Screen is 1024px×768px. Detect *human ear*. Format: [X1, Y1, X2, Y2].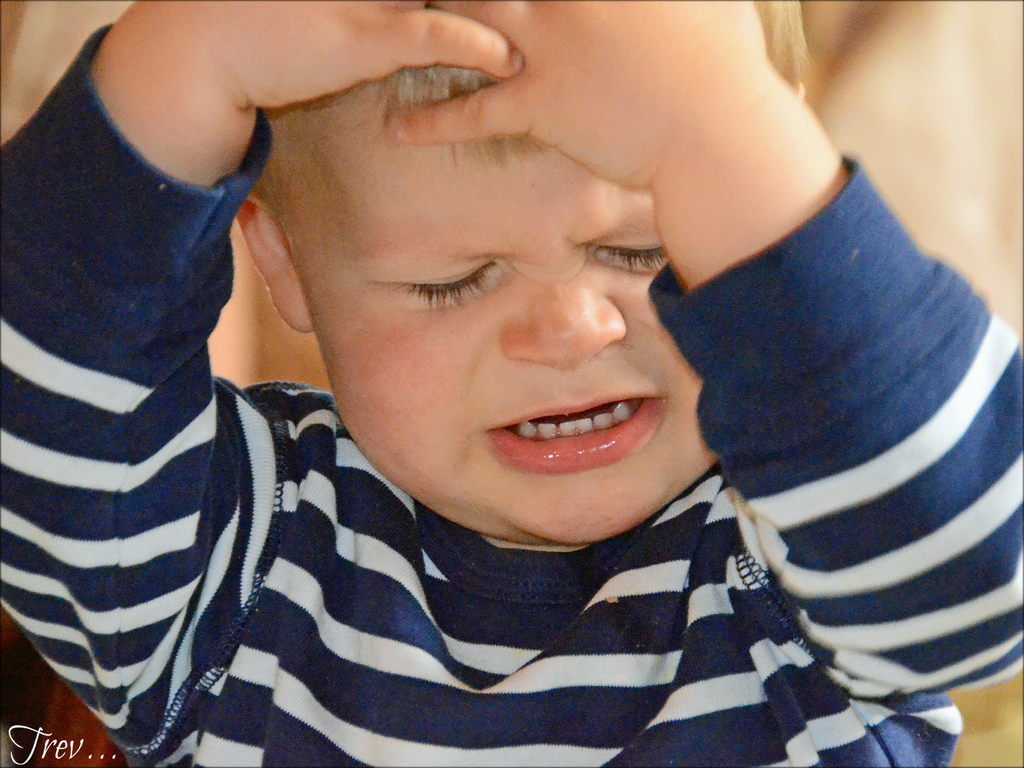
[236, 199, 318, 333].
